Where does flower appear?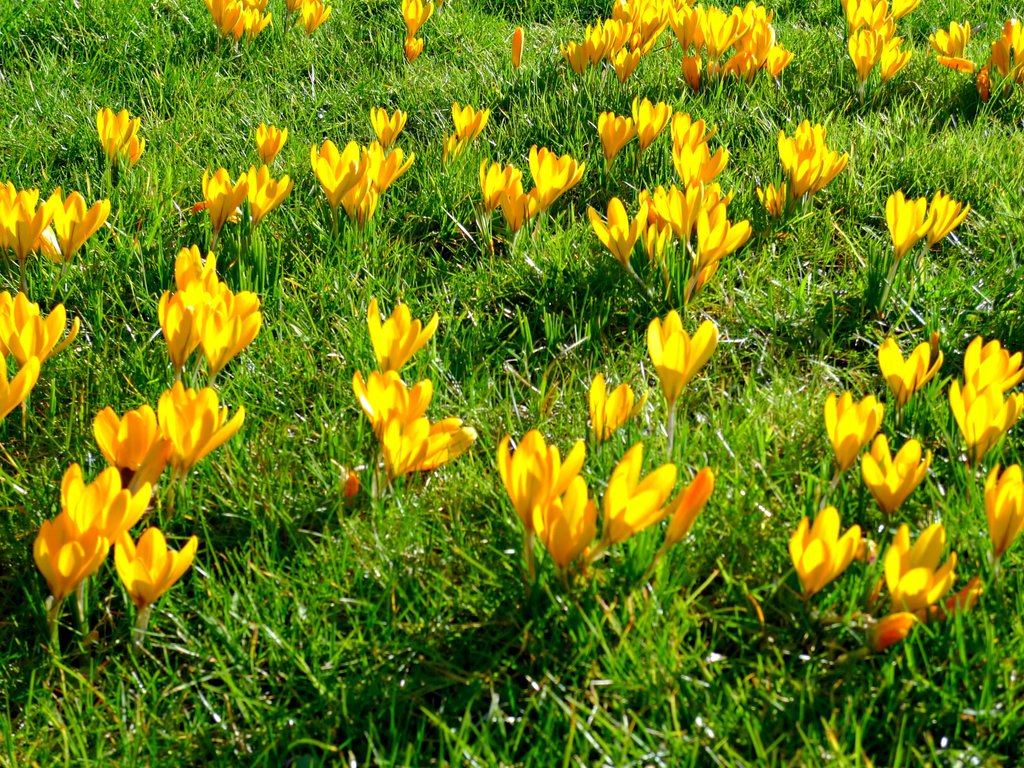
Appears at locate(380, 409, 485, 477).
